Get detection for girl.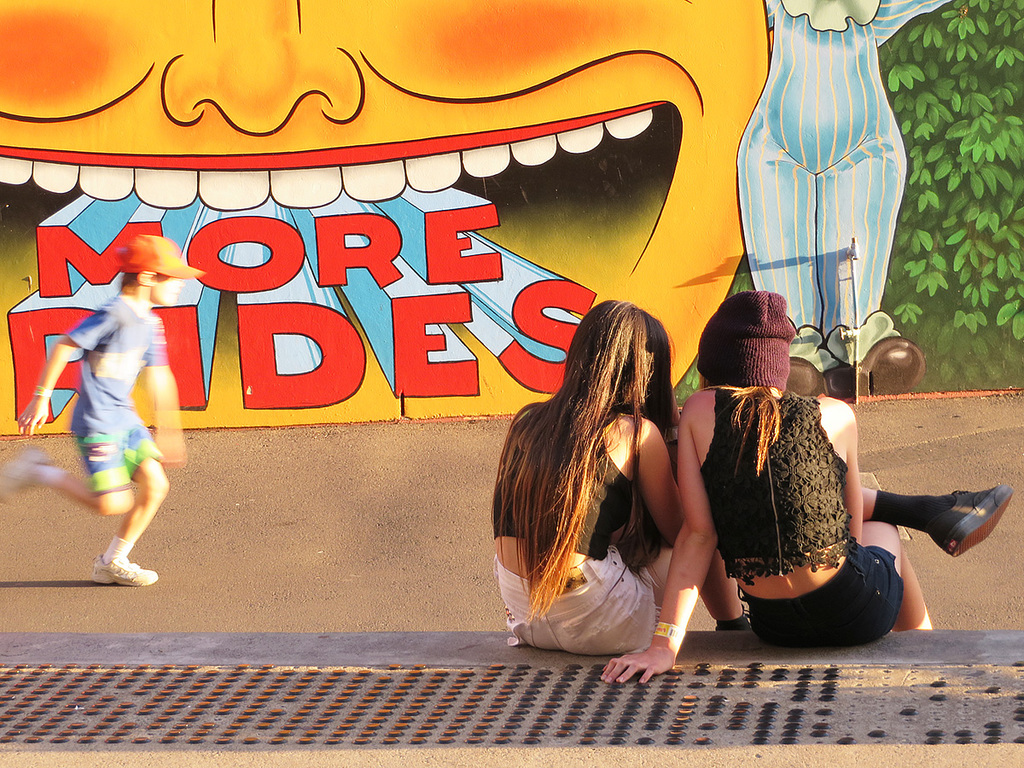
Detection: locate(596, 294, 931, 689).
